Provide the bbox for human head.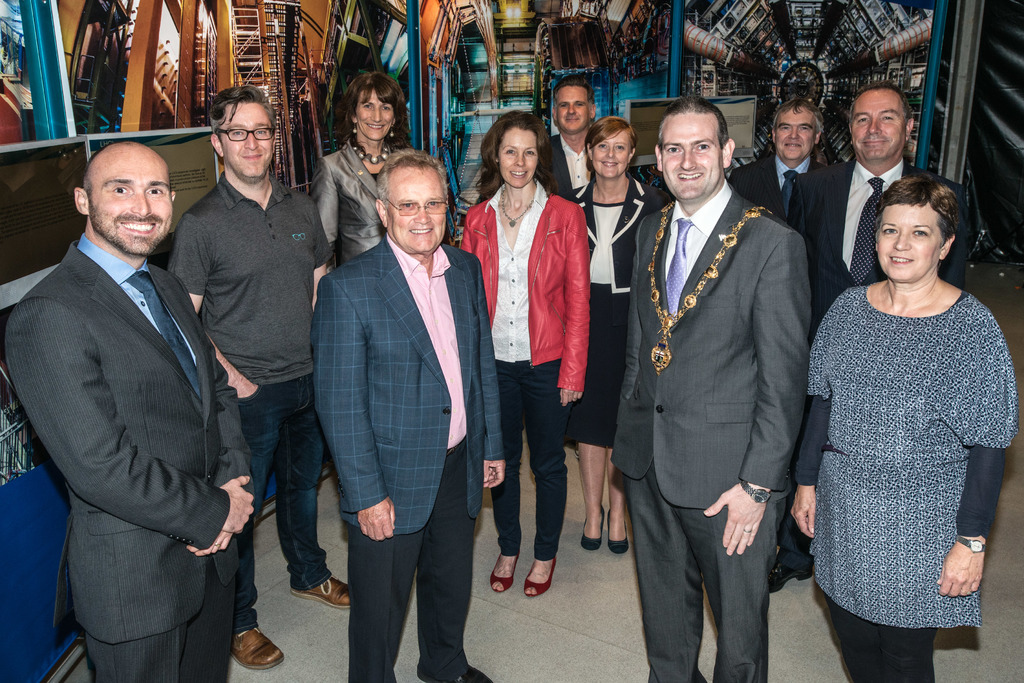
Rect(72, 138, 175, 253).
